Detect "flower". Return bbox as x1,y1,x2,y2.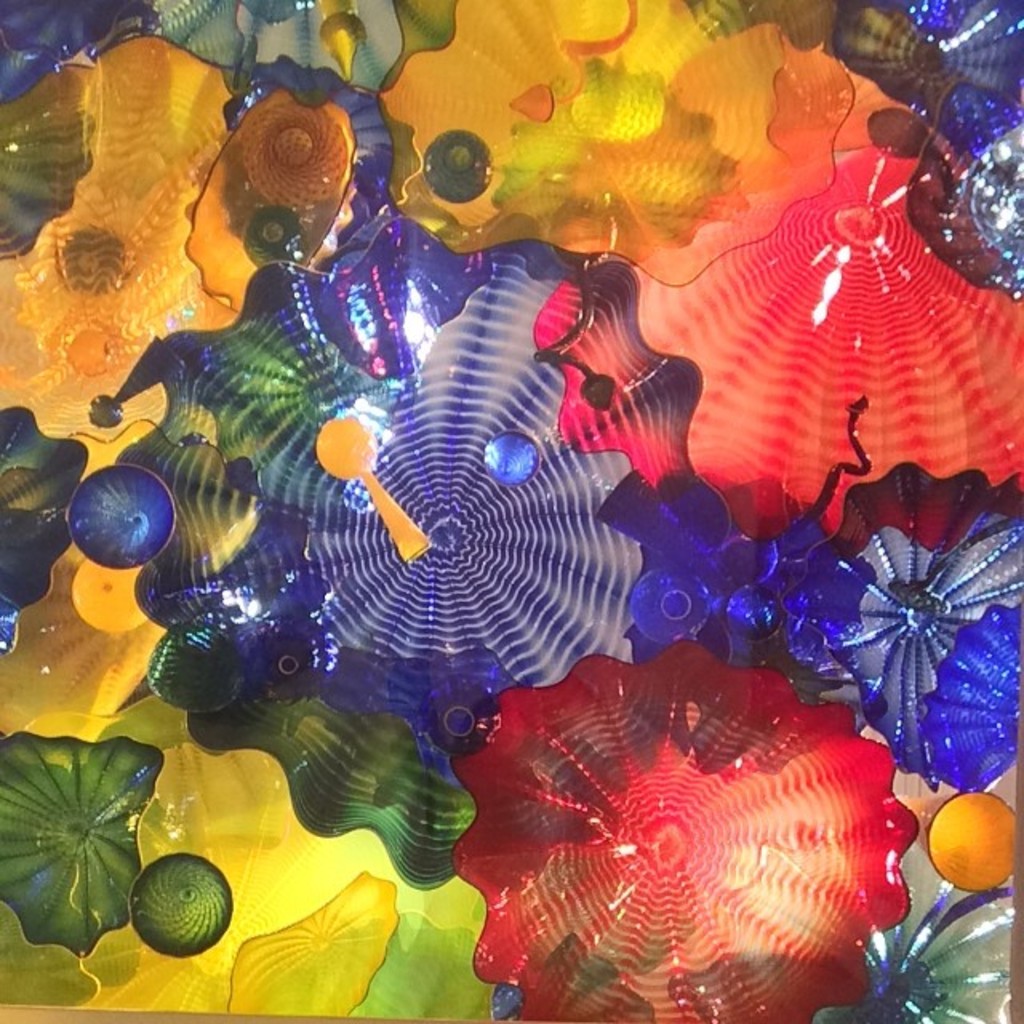
454,637,920,1022.
